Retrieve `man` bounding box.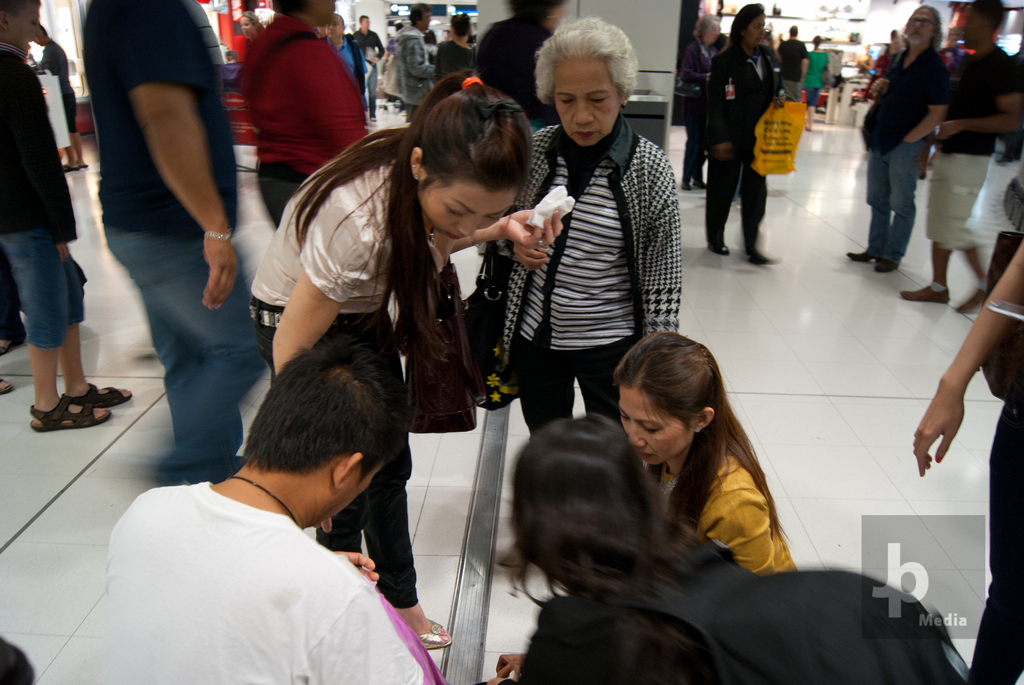
Bounding box: bbox=(921, 4, 1023, 310).
